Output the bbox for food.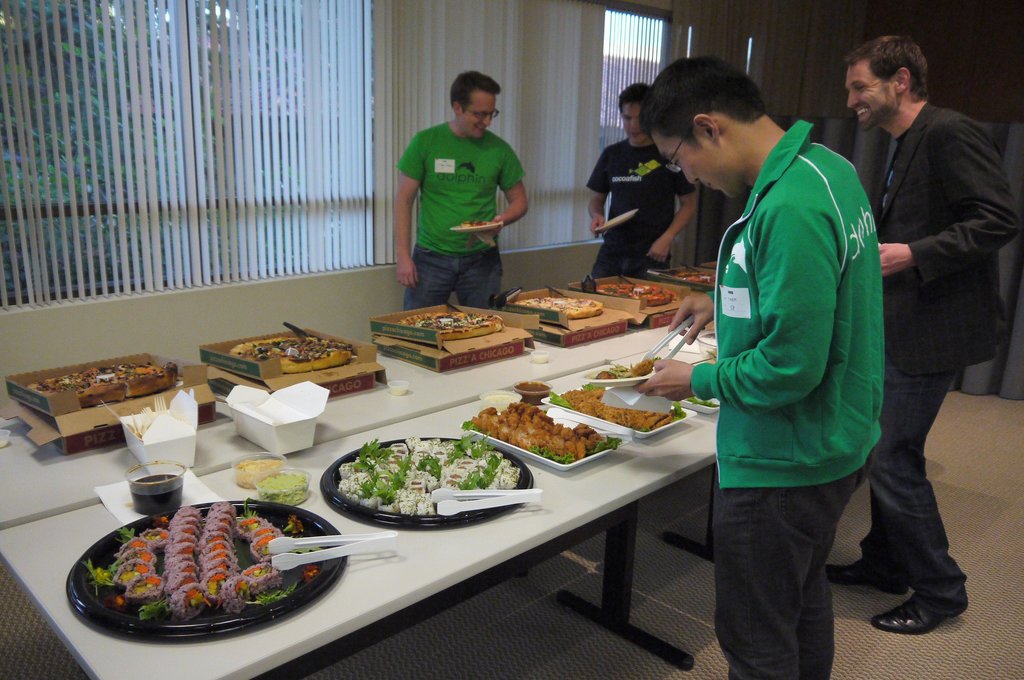
detection(127, 471, 182, 512).
